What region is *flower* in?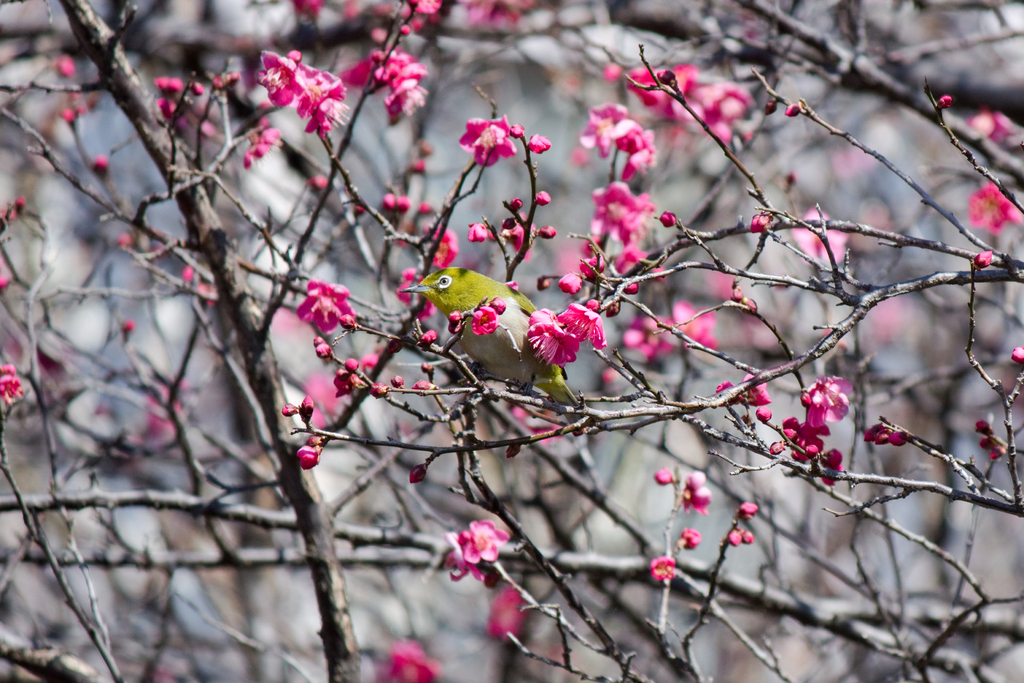
377:636:440:682.
